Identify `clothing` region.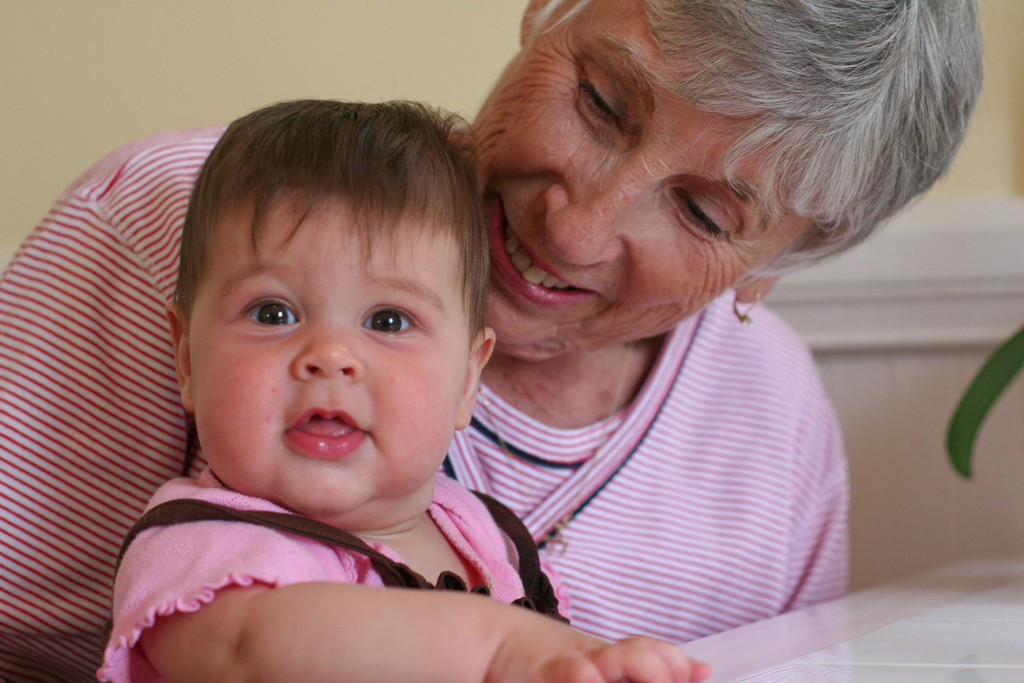
Region: 95,464,570,682.
